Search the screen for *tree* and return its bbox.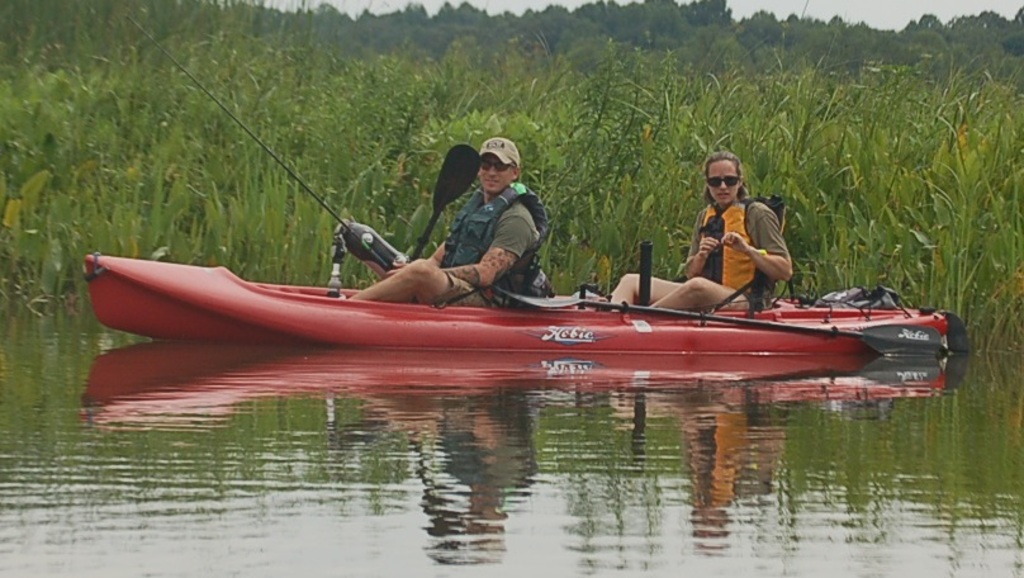
Found: bbox=[740, 8, 786, 41].
